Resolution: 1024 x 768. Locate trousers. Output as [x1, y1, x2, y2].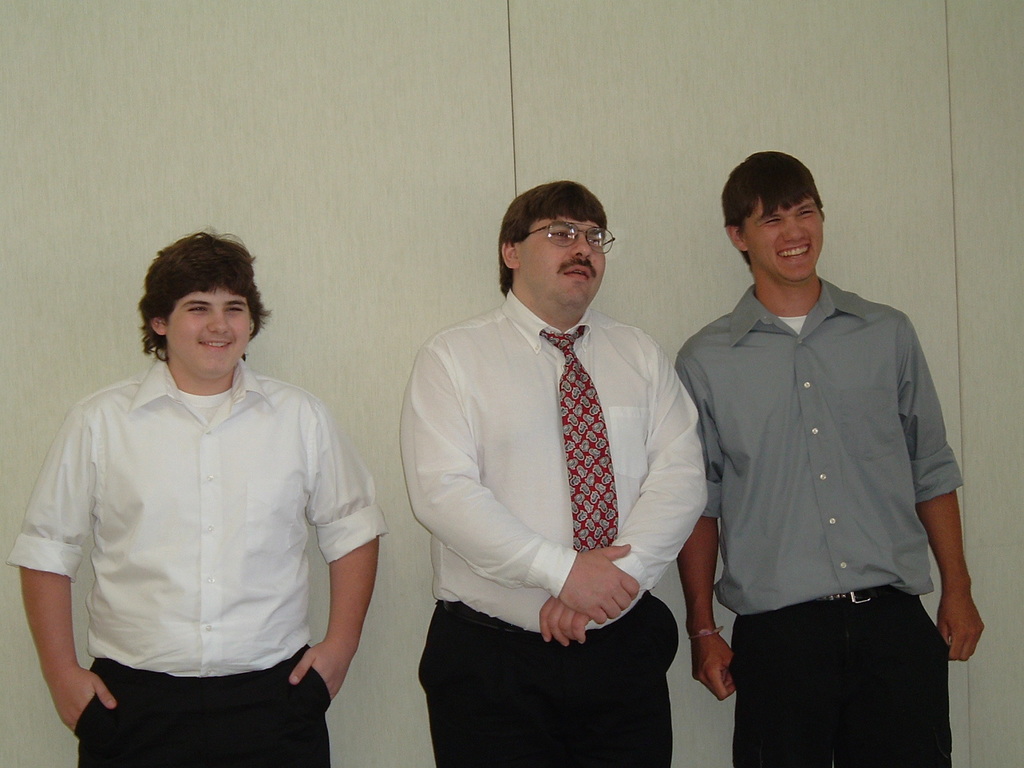
[73, 642, 331, 767].
